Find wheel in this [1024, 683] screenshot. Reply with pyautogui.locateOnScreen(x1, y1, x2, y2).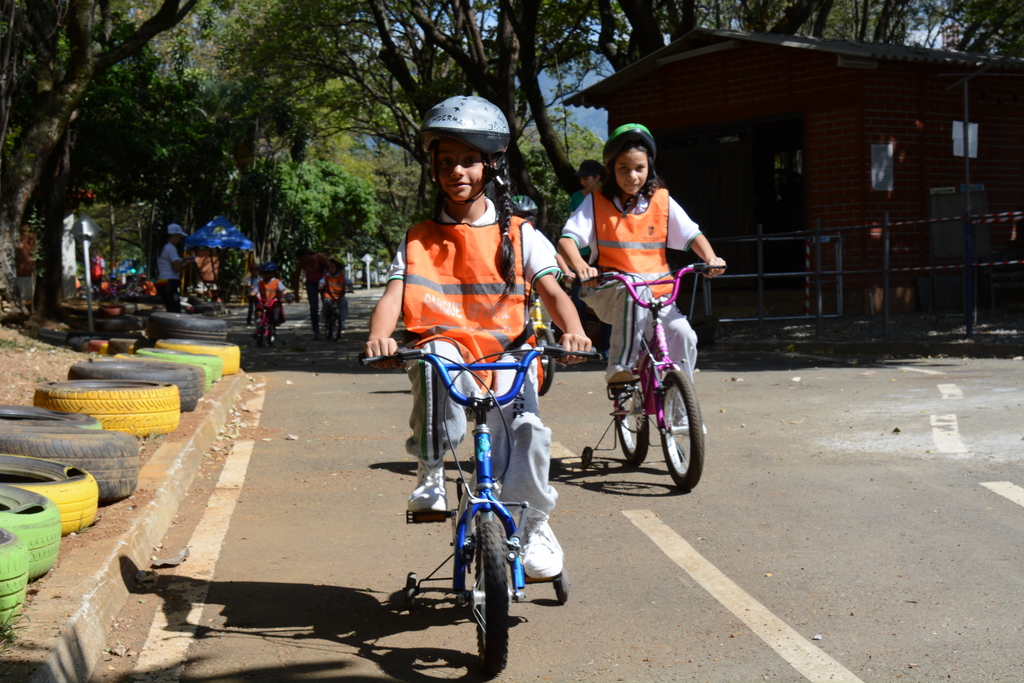
pyautogui.locateOnScreen(614, 382, 651, 467).
